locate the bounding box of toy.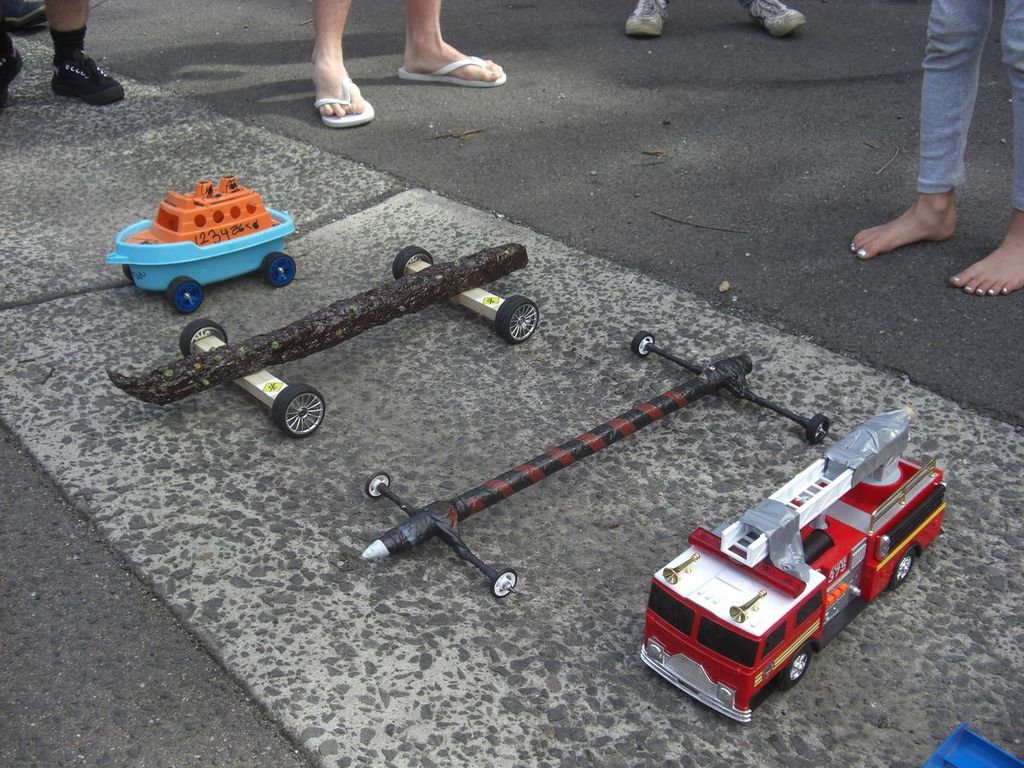
Bounding box: BBox(914, 720, 1020, 767).
